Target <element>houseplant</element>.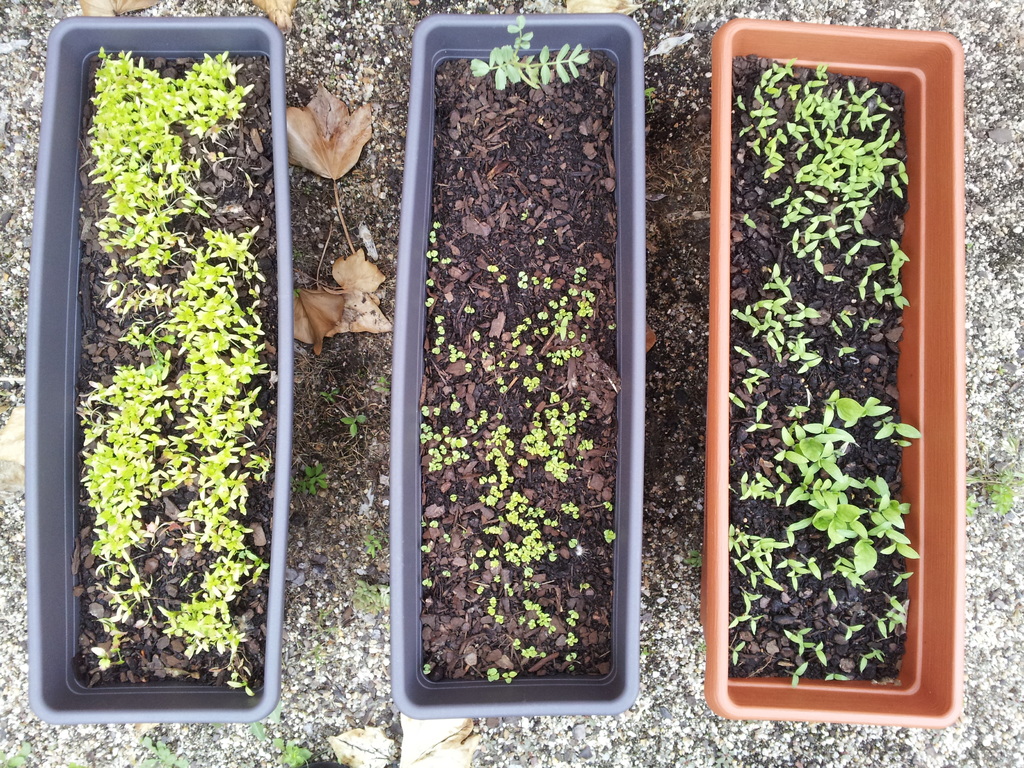
Target region: bbox=(387, 10, 649, 721).
